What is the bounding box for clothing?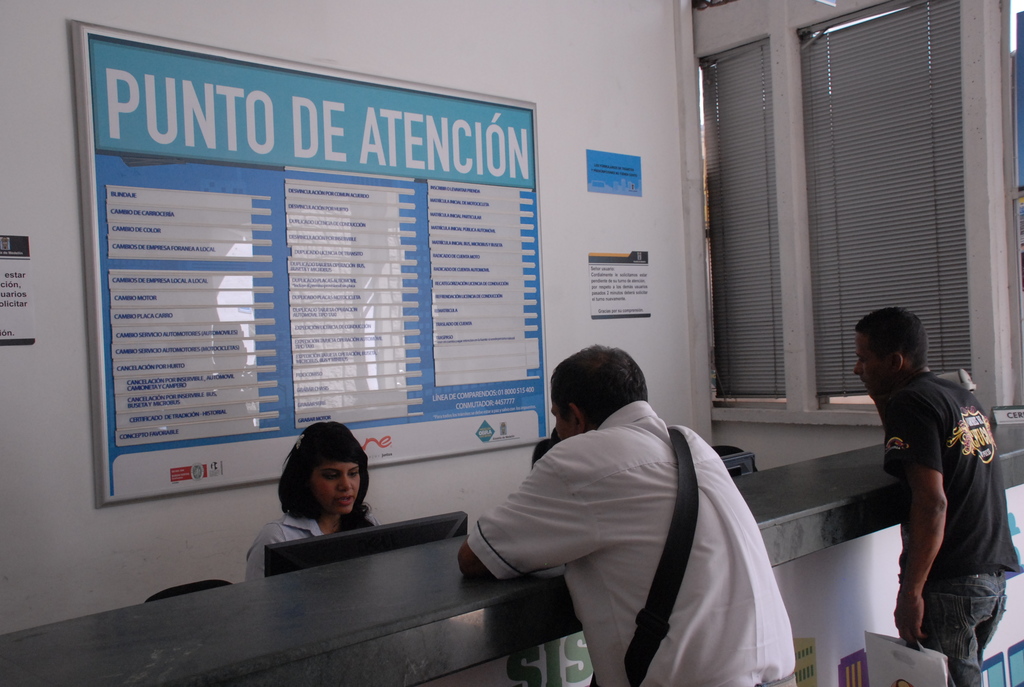
(left=243, top=506, right=344, bottom=583).
